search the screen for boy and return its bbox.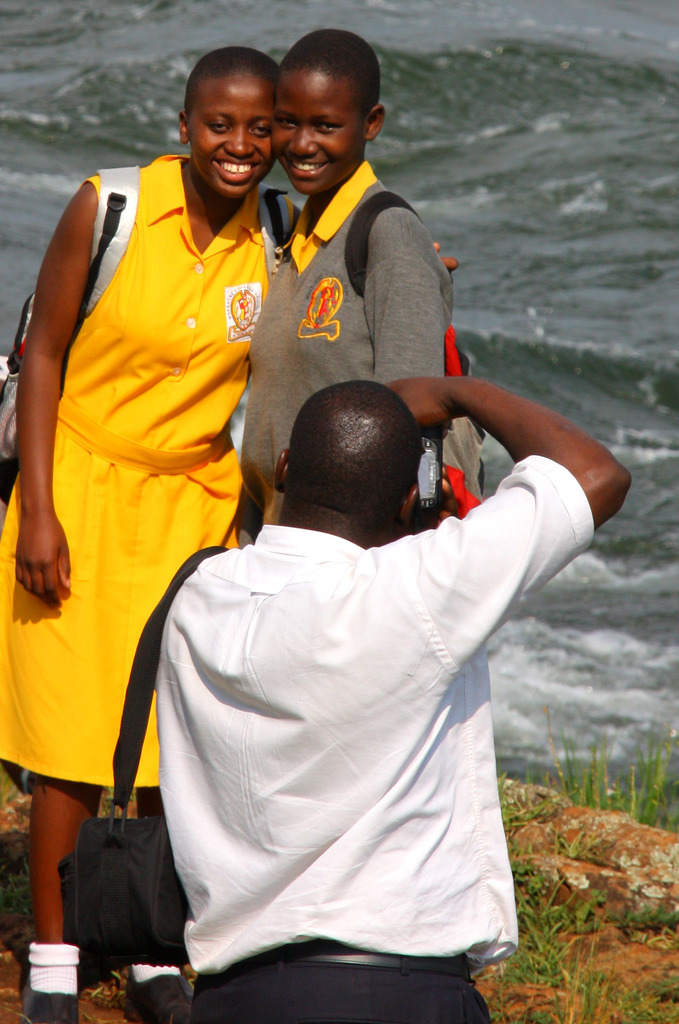
Found: left=239, top=29, right=456, bottom=548.
